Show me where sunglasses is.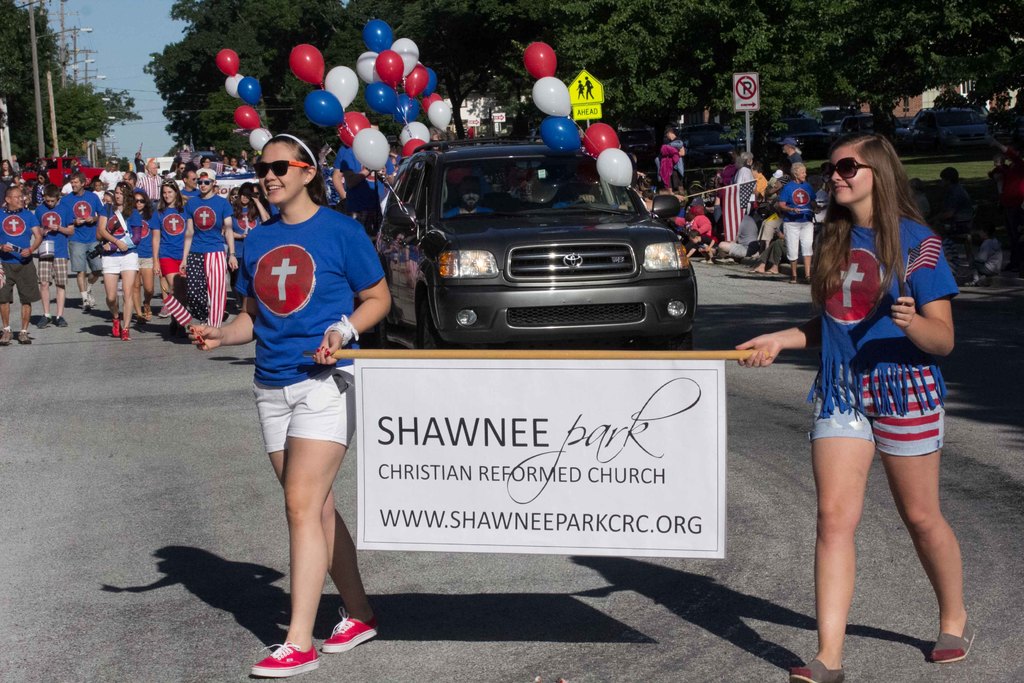
sunglasses is at locate(195, 179, 212, 186).
